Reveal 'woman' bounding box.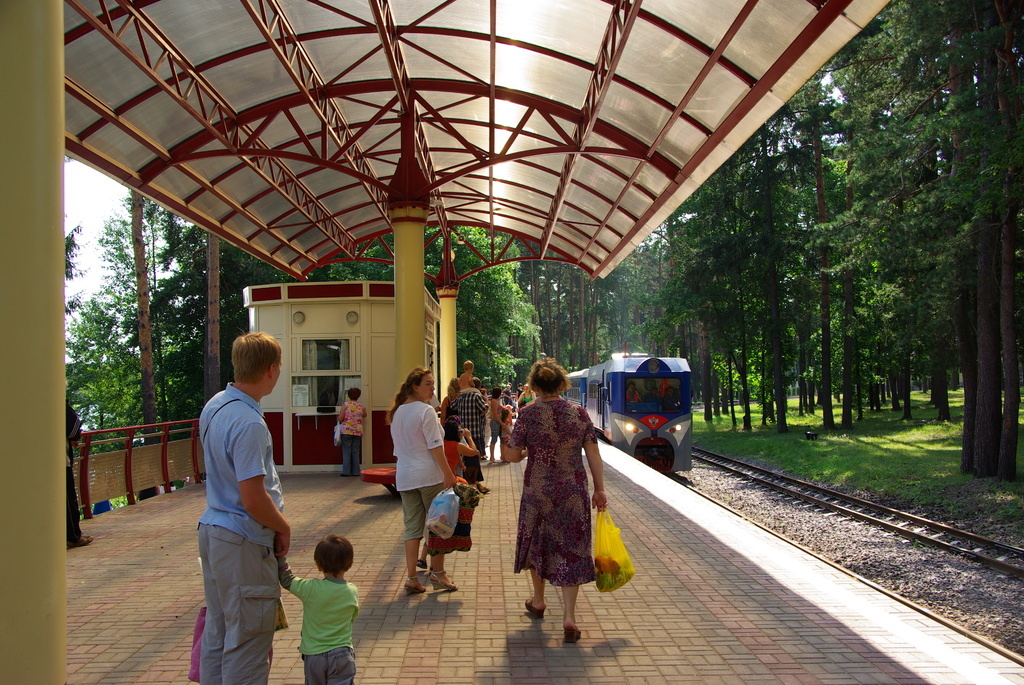
Revealed: (501, 361, 618, 638).
